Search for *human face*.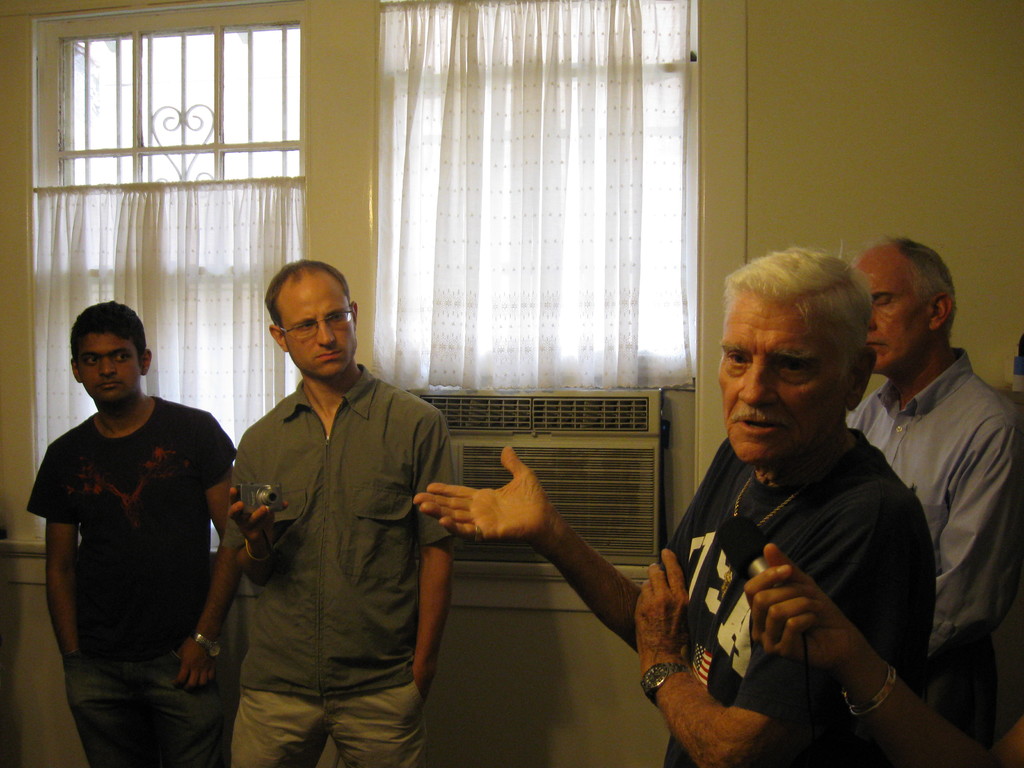
Found at 75, 333, 141, 402.
